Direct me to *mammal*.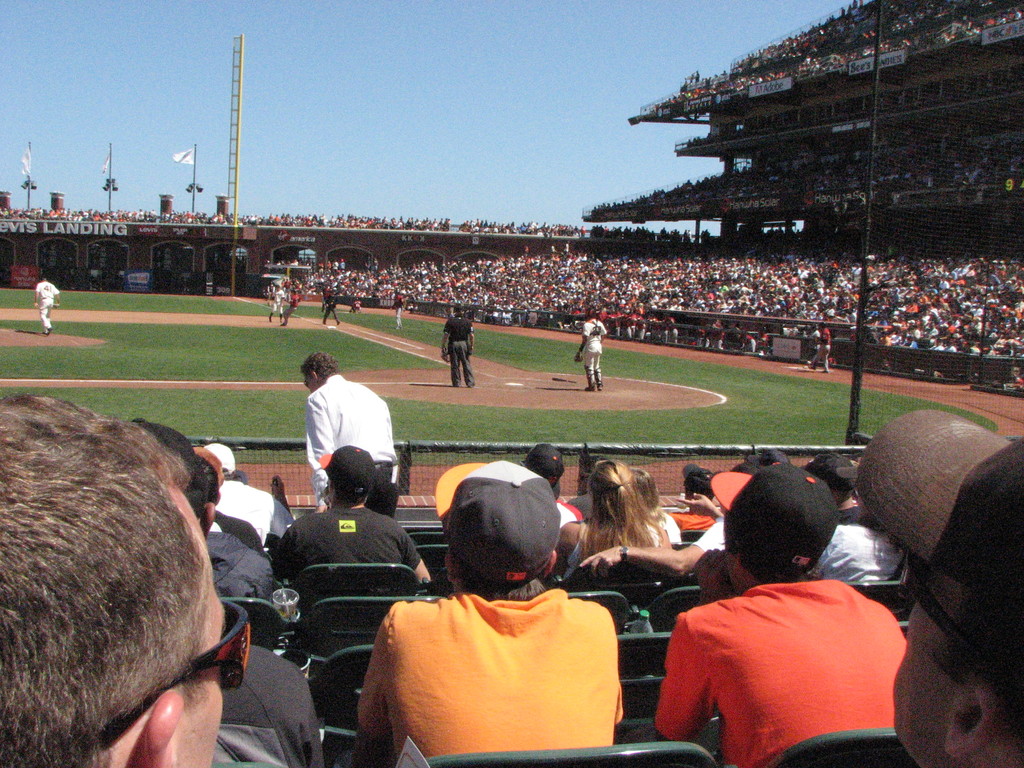
Direction: detection(663, 464, 718, 525).
